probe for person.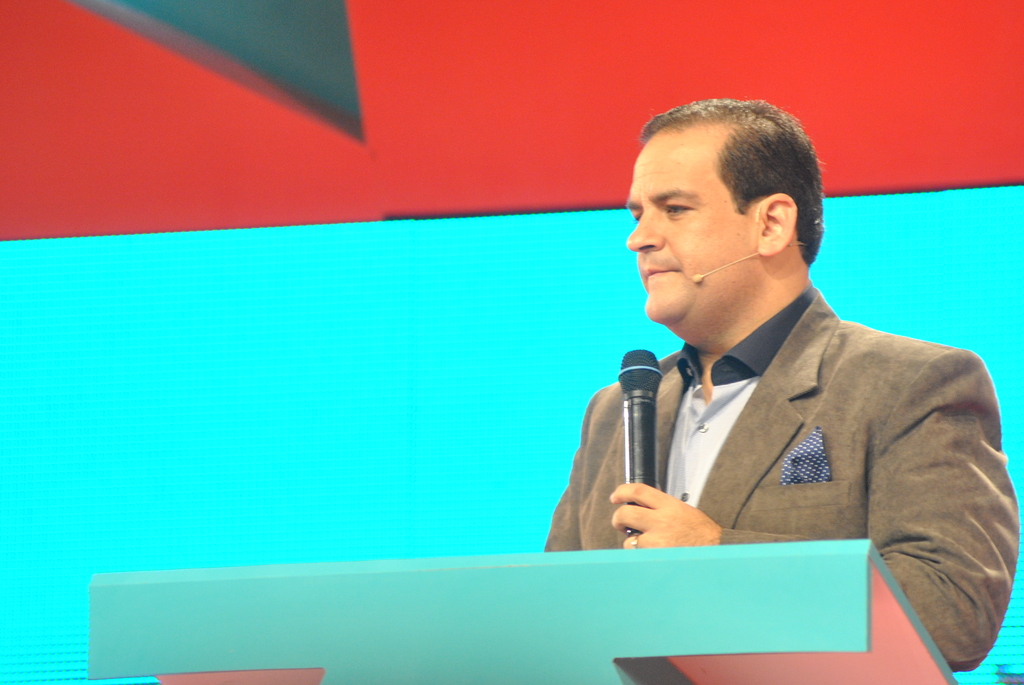
Probe result: (left=532, top=102, right=1014, bottom=659).
